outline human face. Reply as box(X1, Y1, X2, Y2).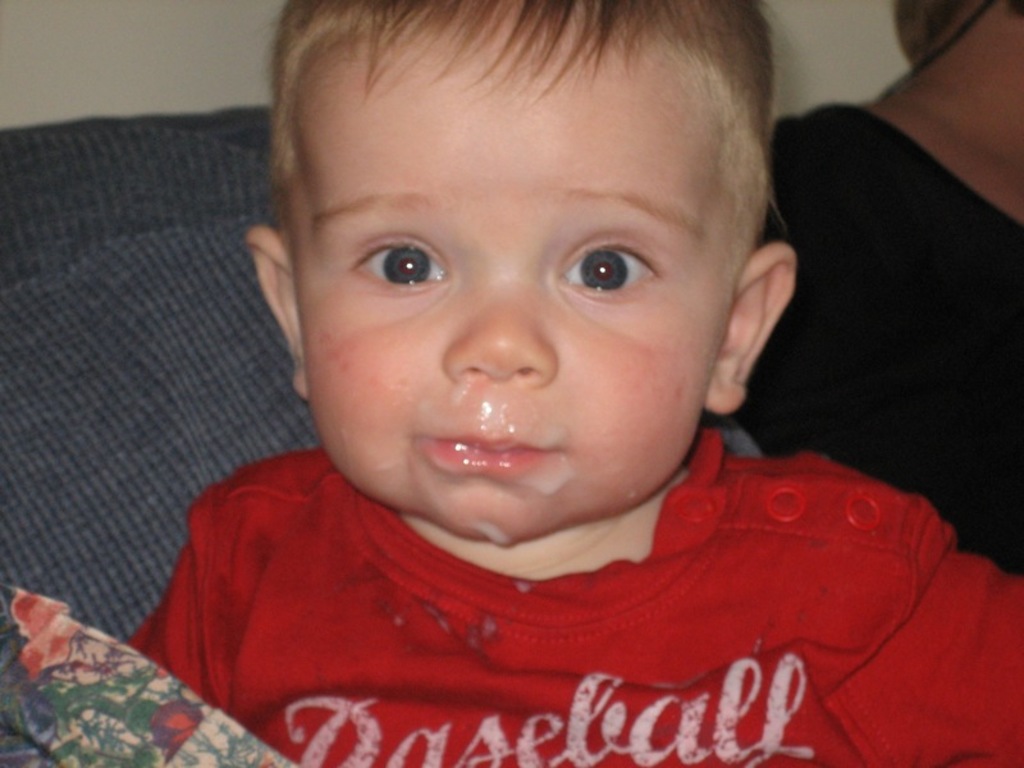
box(288, 19, 737, 548).
